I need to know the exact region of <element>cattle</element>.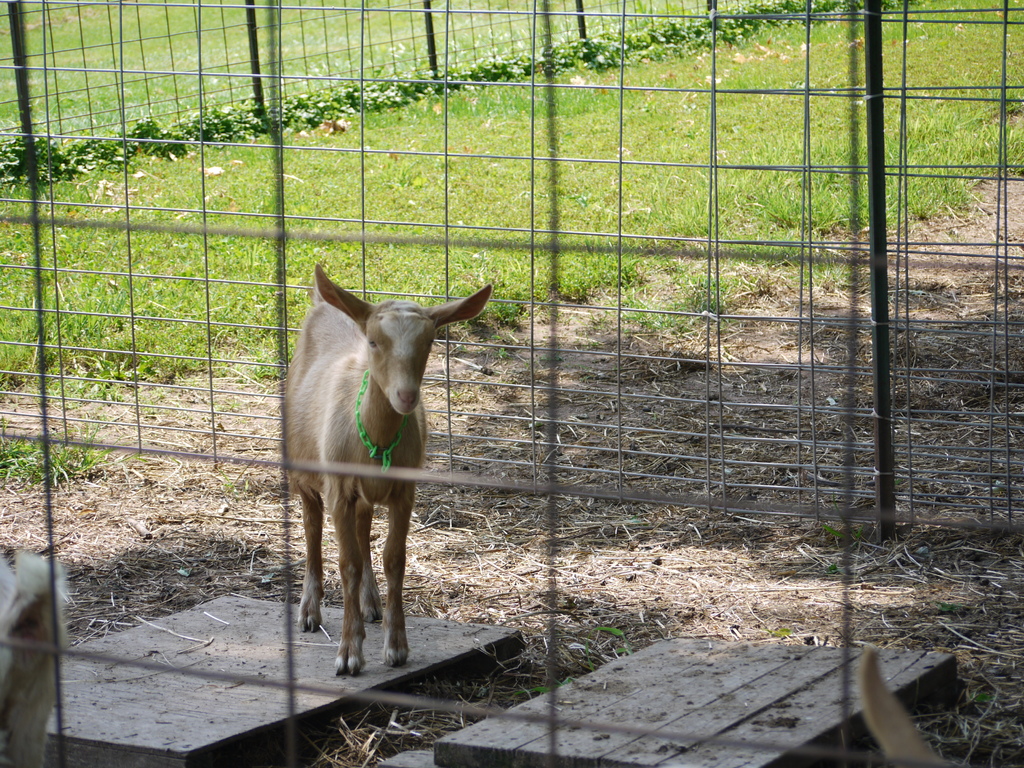
Region: [861, 643, 949, 767].
